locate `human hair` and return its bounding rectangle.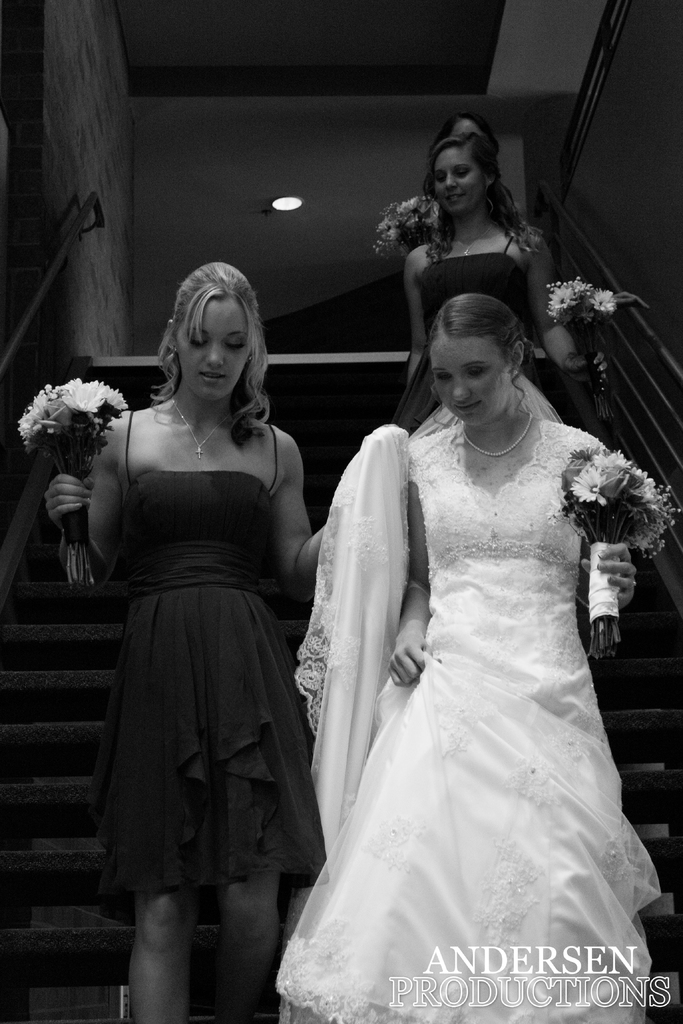
150 258 272 422.
